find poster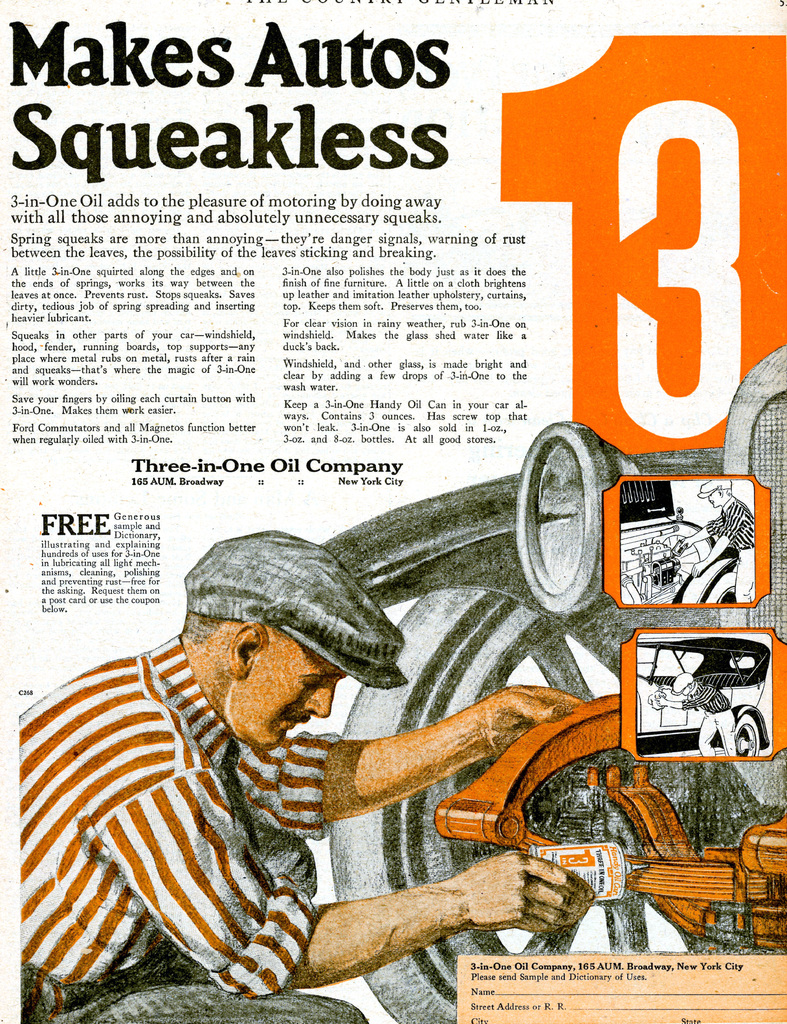
0/0/786/1023
